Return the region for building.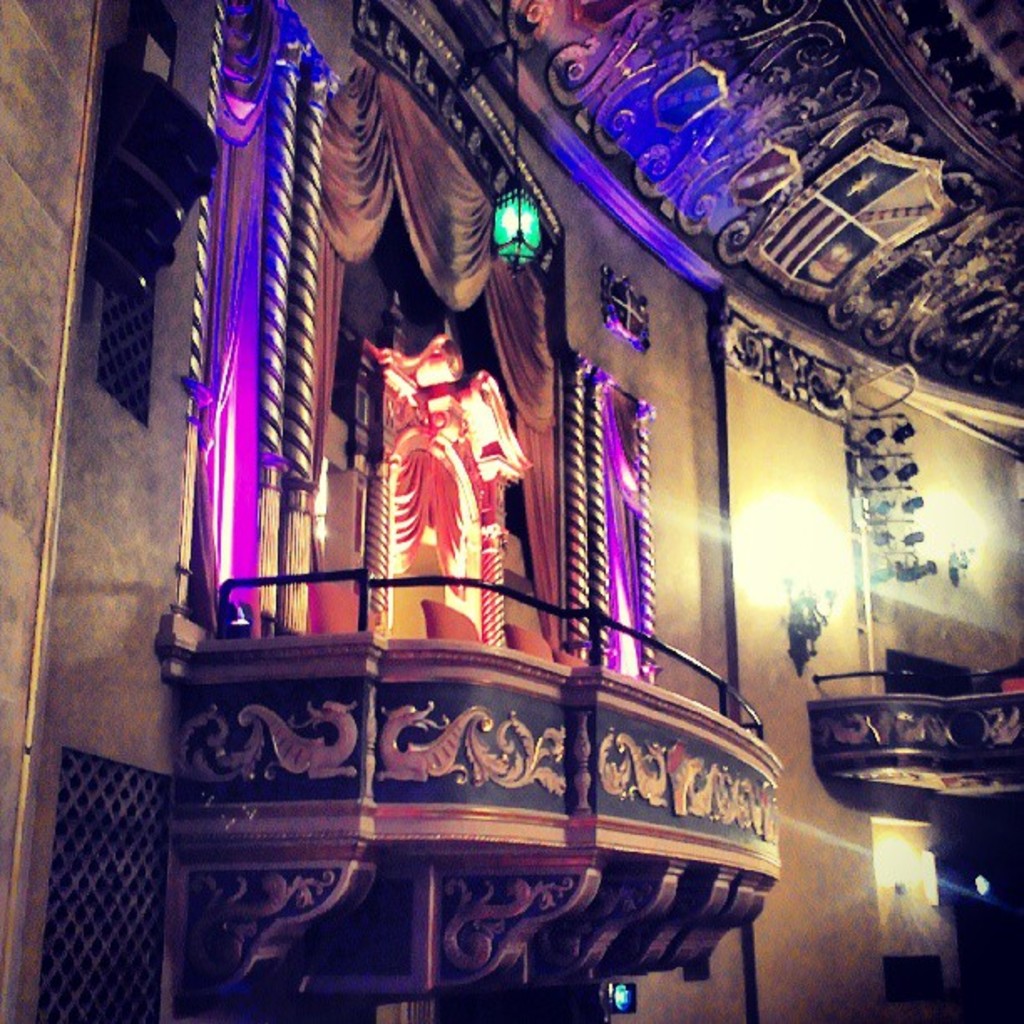
left=0, top=0, right=1022, bottom=1022.
